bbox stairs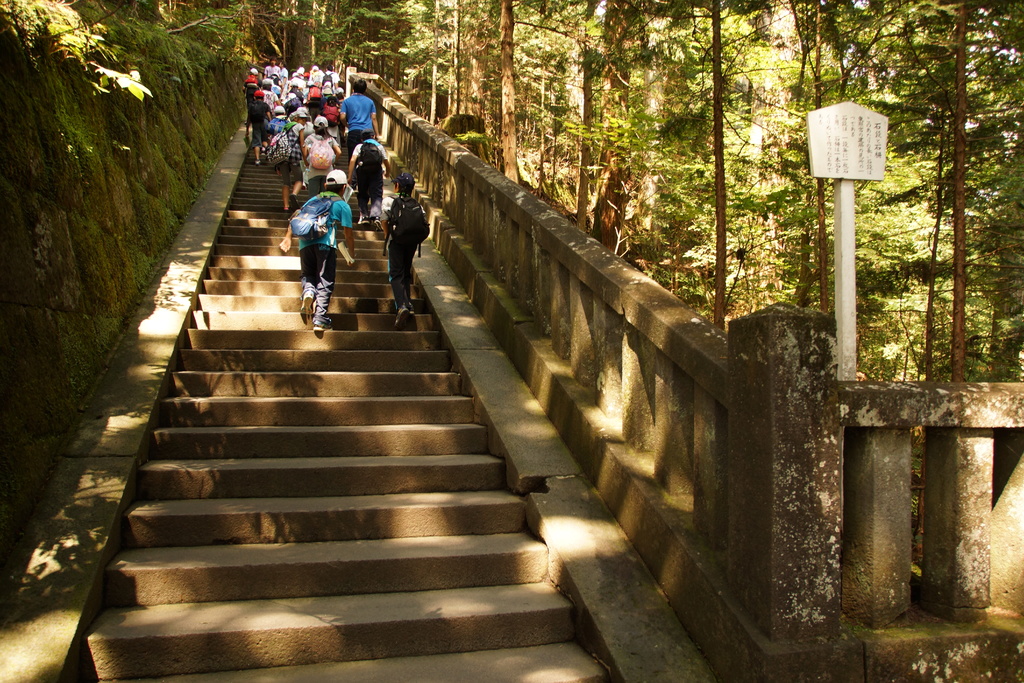
[left=57, top=147, right=621, bottom=682]
